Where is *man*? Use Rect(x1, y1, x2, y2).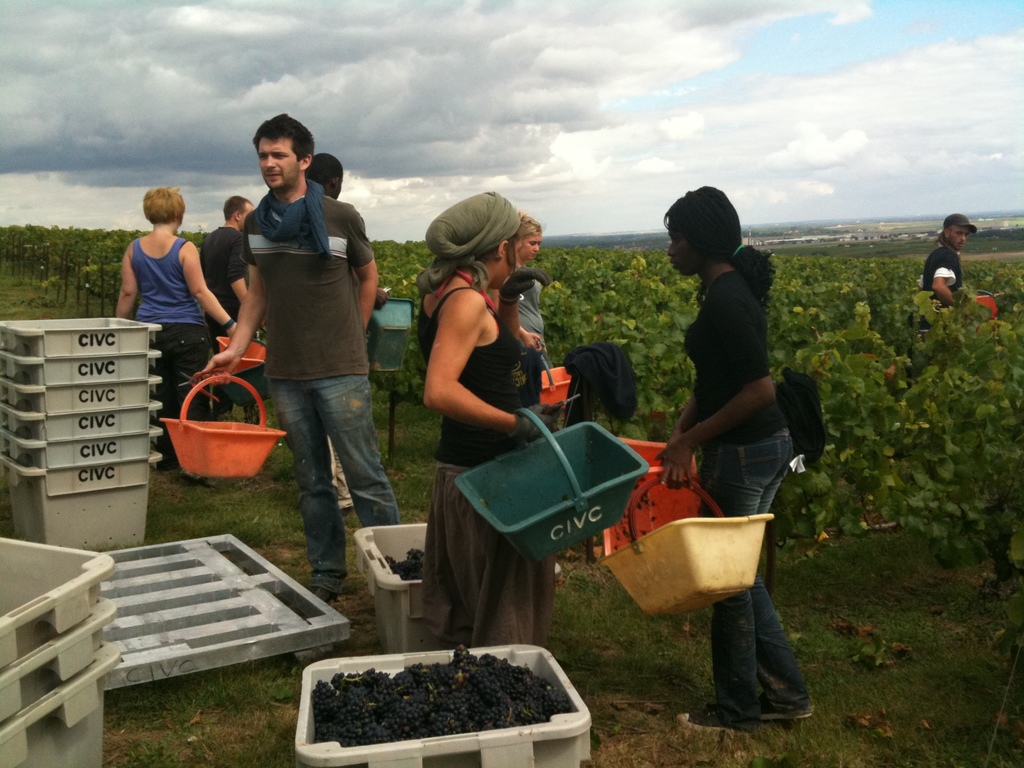
Rect(194, 113, 401, 604).
